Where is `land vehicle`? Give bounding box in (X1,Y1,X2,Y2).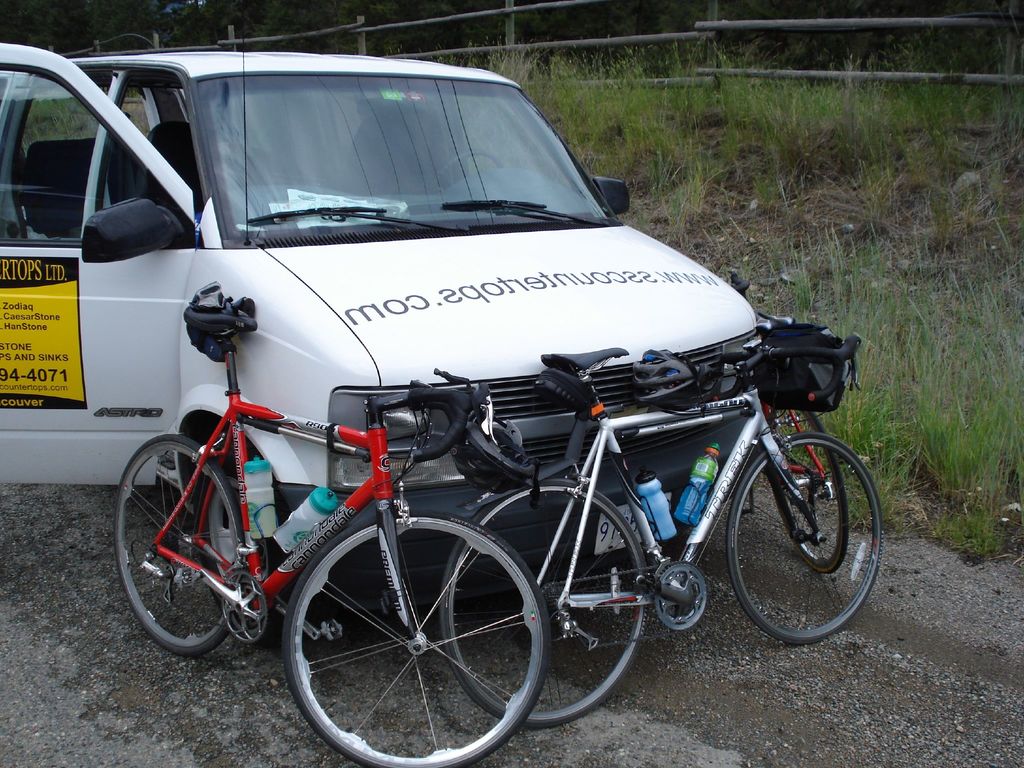
(445,348,888,732).
